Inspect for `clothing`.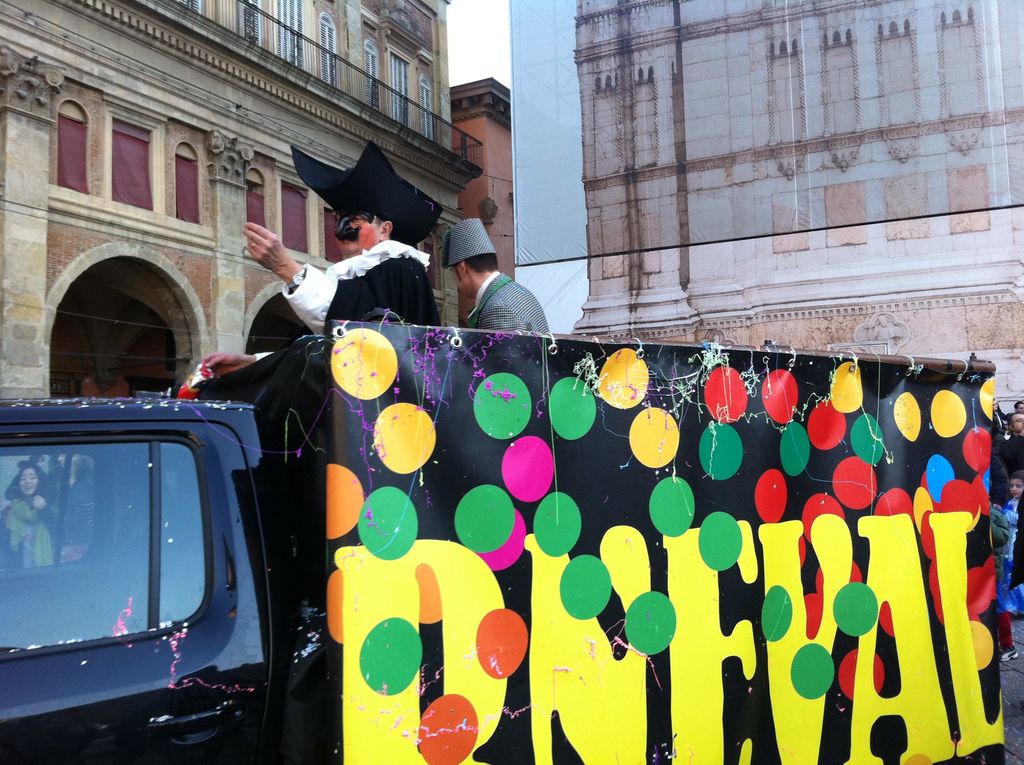
Inspection: (234, 215, 452, 336).
